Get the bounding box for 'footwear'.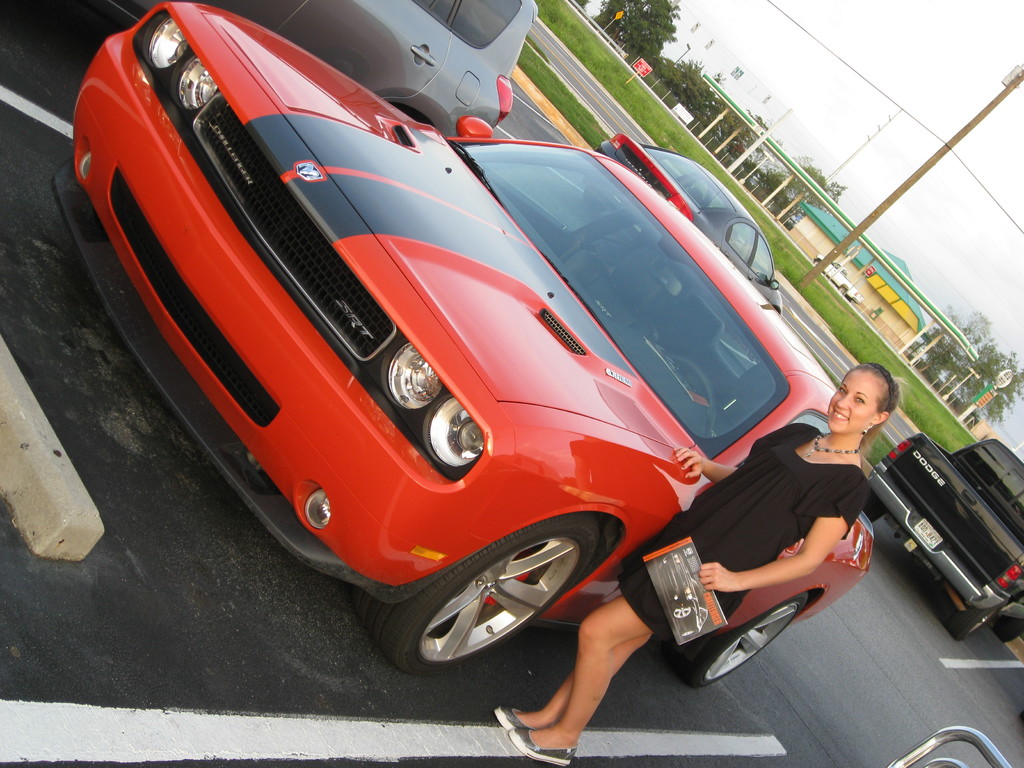
bbox=[504, 739, 580, 767].
